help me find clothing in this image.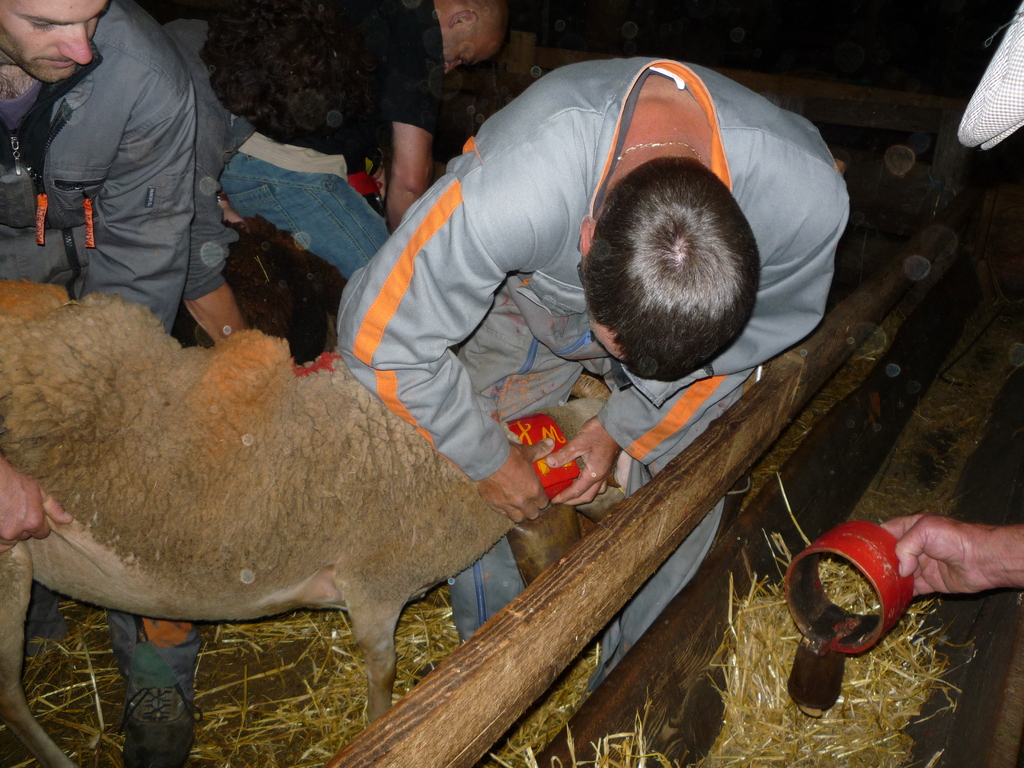
Found it: locate(197, 0, 444, 286).
